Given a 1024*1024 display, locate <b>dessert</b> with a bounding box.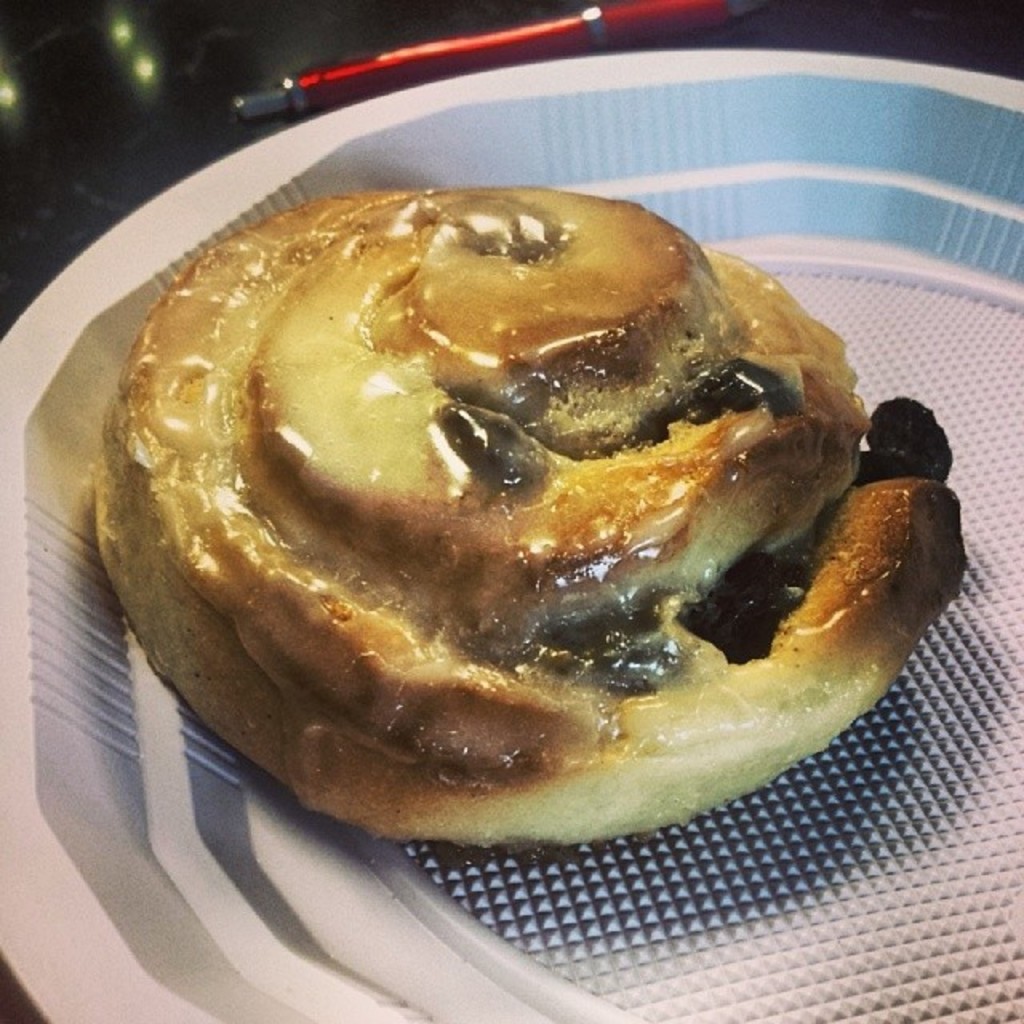
Located: 77 170 950 902.
